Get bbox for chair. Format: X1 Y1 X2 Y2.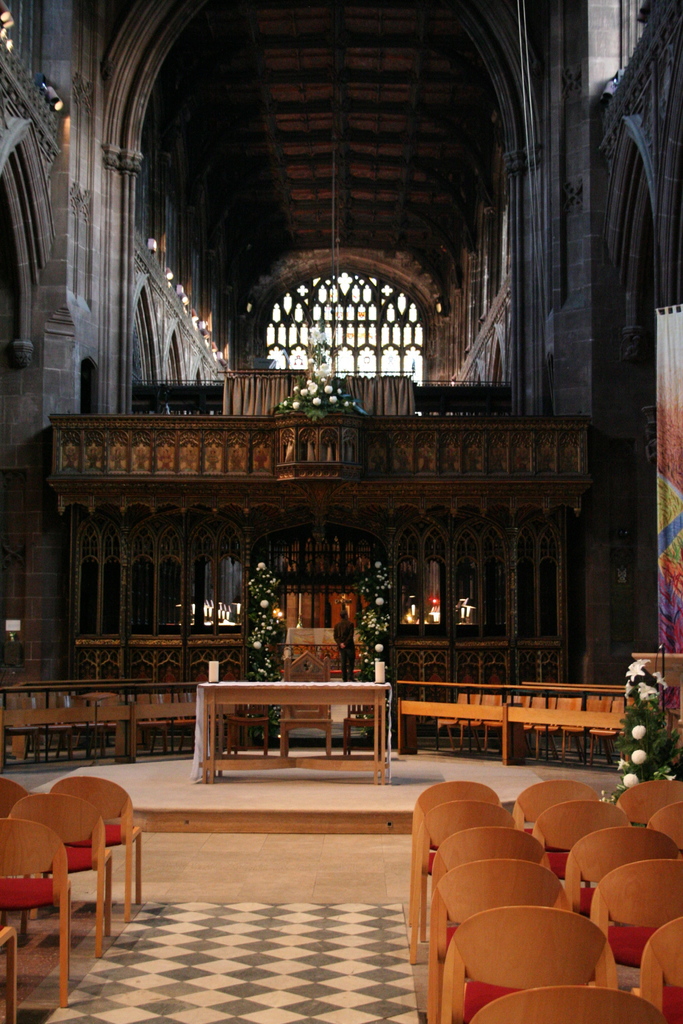
0 924 17 1023.
